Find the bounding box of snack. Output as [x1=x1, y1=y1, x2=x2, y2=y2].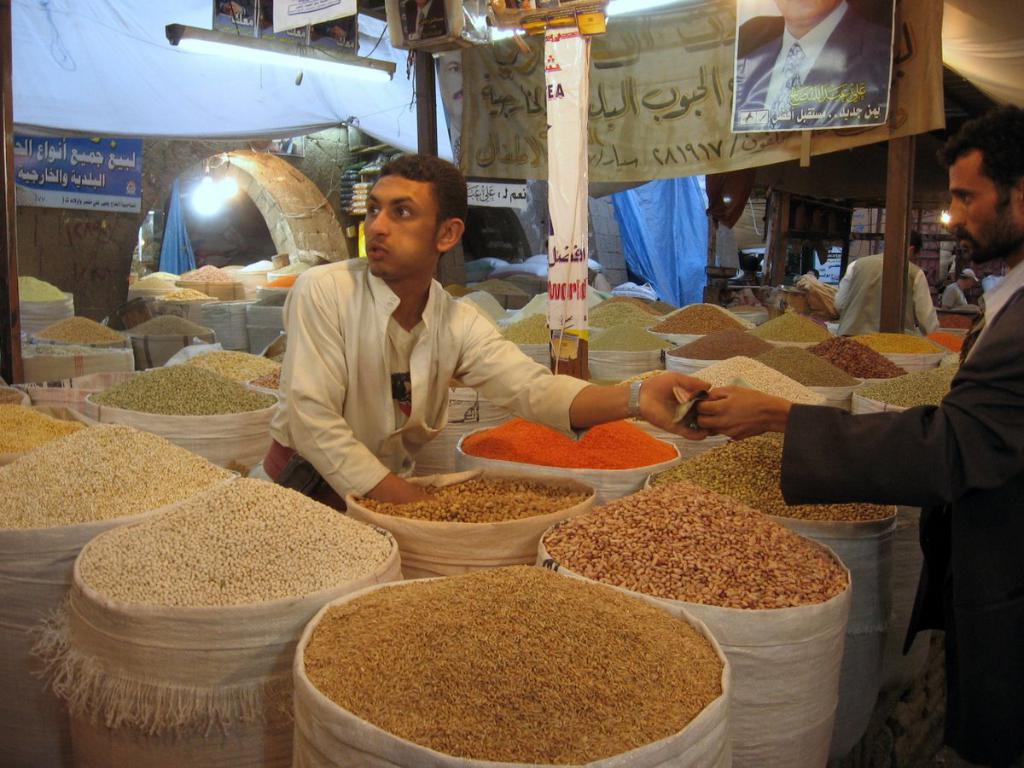
[x1=546, y1=480, x2=835, y2=605].
